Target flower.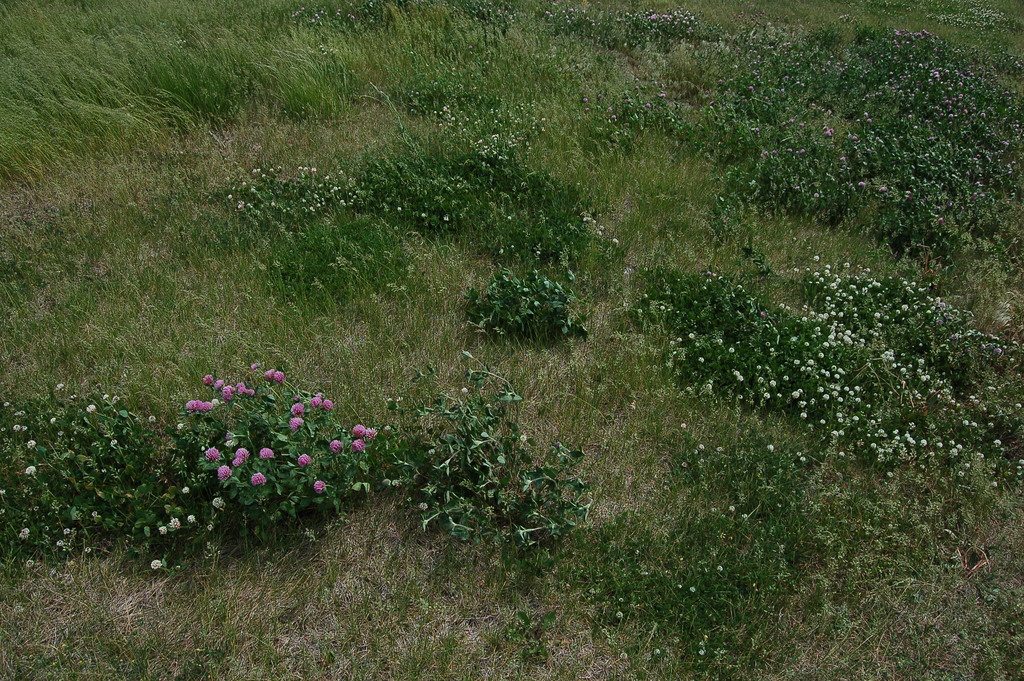
Target region: <bbox>518, 432, 530, 443</bbox>.
